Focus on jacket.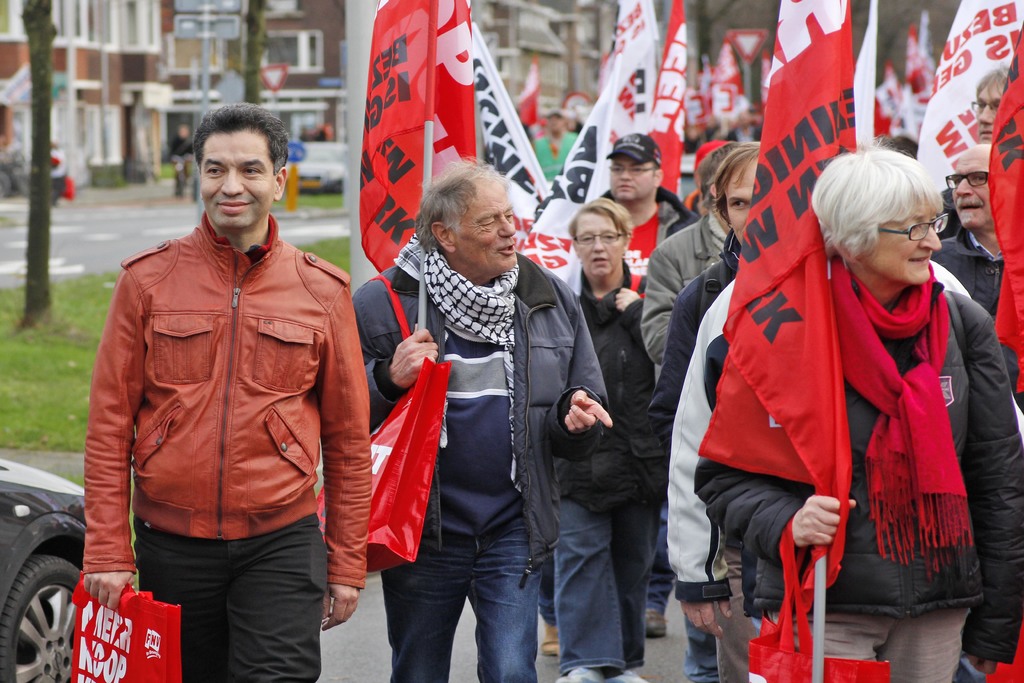
Focused at 66:163:369:593.
